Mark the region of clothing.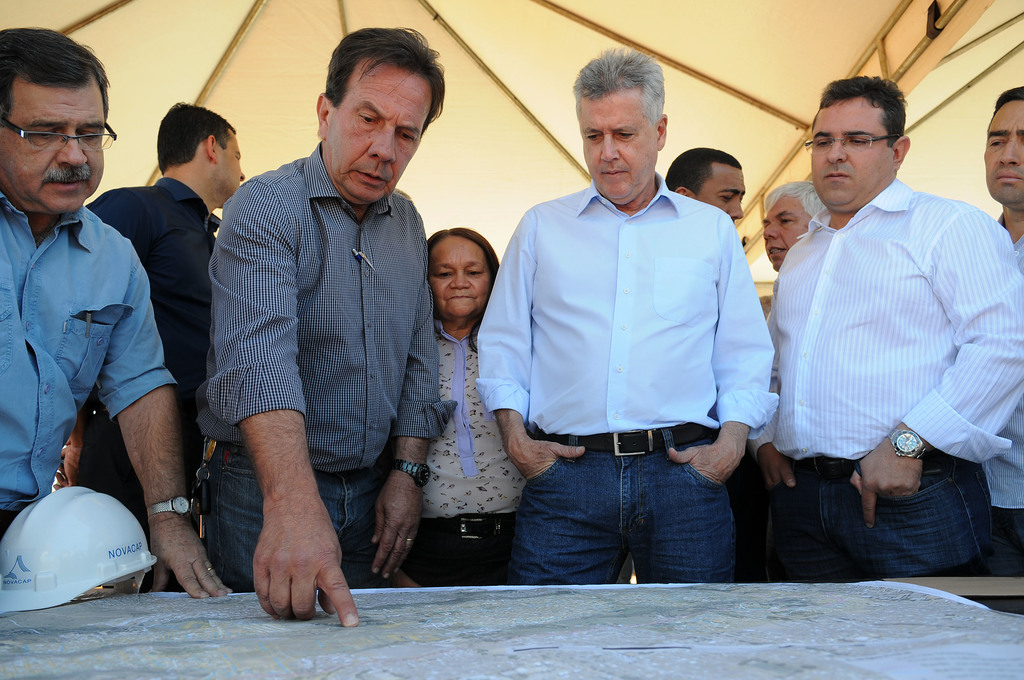
Region: [left=471, top=175, right=783, bottom=579].
